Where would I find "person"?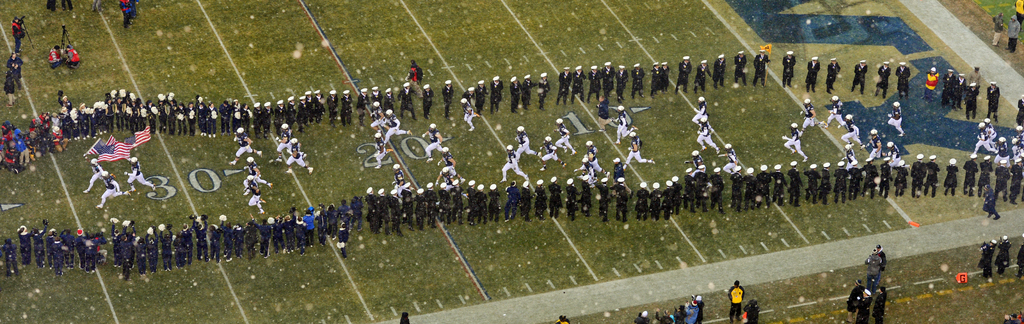
At box=[515, 128, 541, 162].
